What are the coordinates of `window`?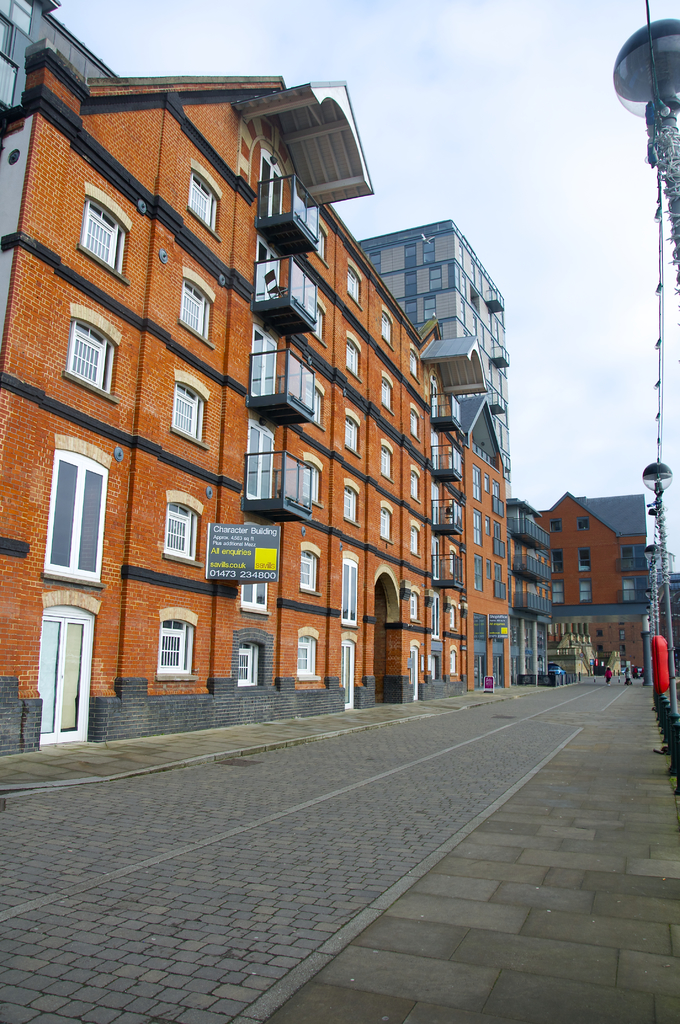
BBox(619, 572, 649, 603).
